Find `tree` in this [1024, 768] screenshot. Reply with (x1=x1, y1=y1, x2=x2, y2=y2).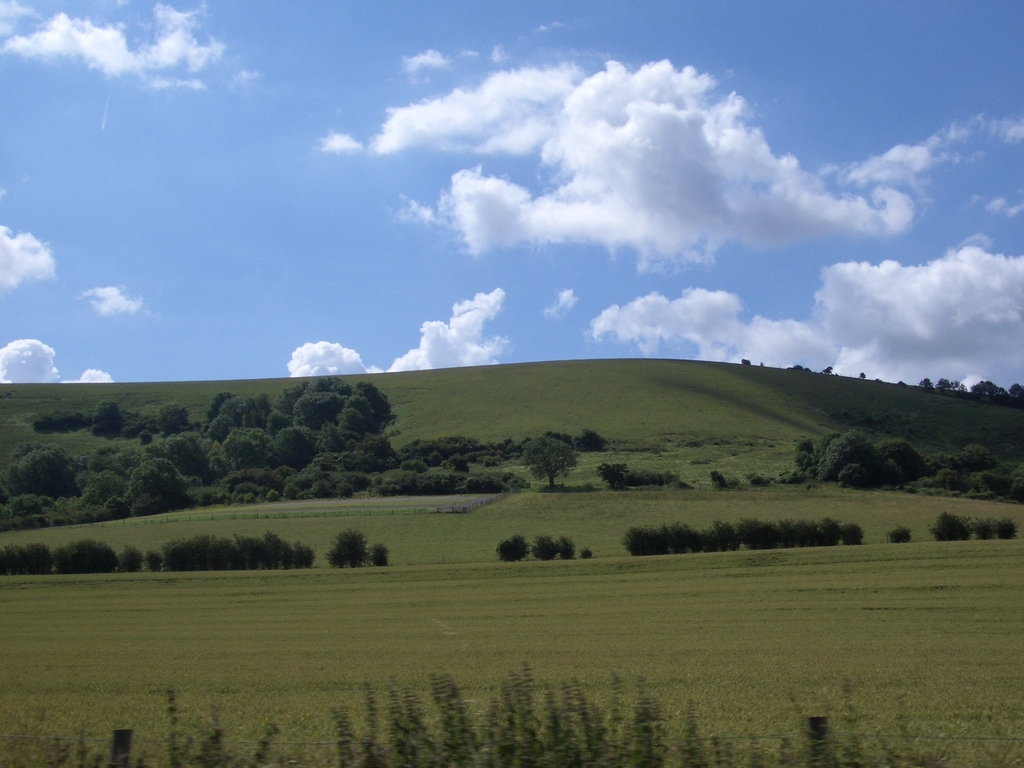
(x1=517, y1=433, x2=578, y2=491).
